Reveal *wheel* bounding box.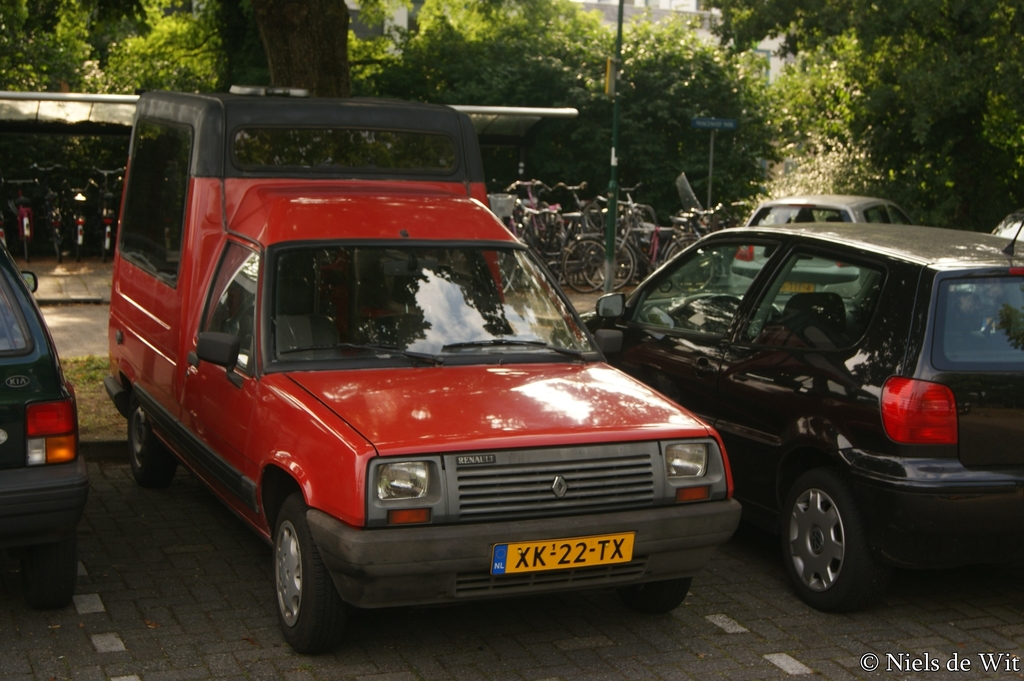
Revealed: pyautogui.locateOnScreen(75, 240, 86, 262).
